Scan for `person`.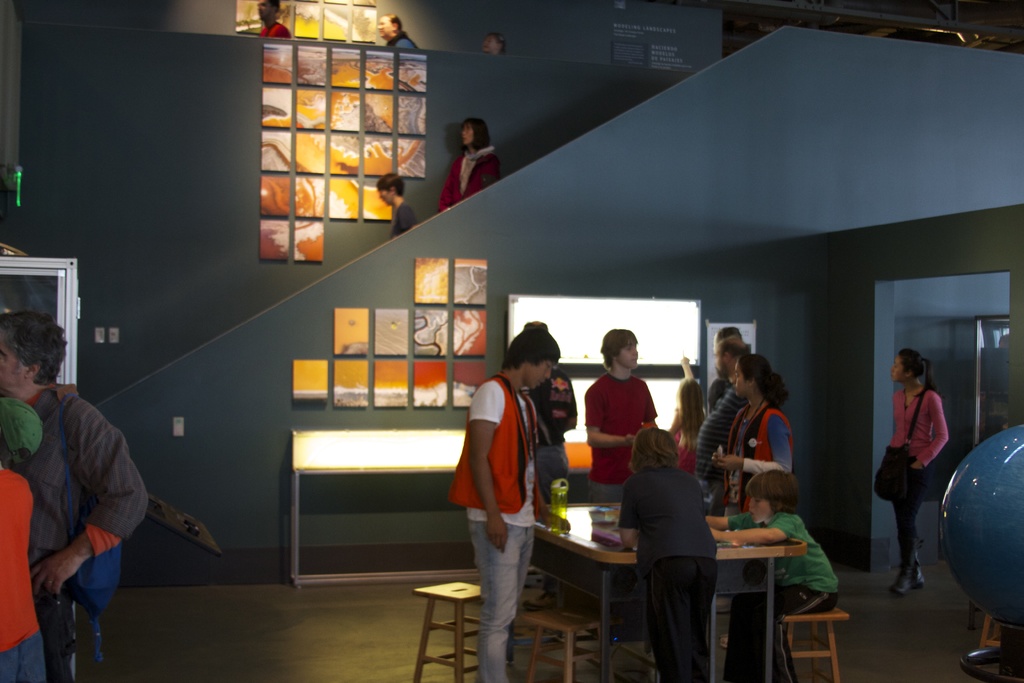
Scan result: Rect(586, 328, 660, 498).
